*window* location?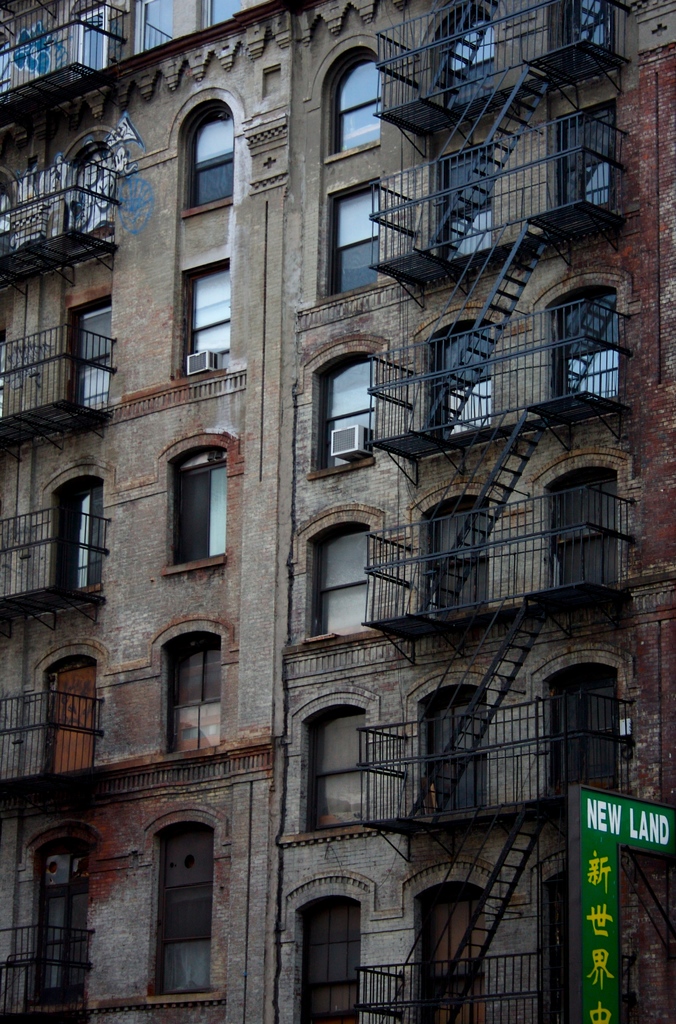
(left=535, top=664, right=637, bottom=803)
